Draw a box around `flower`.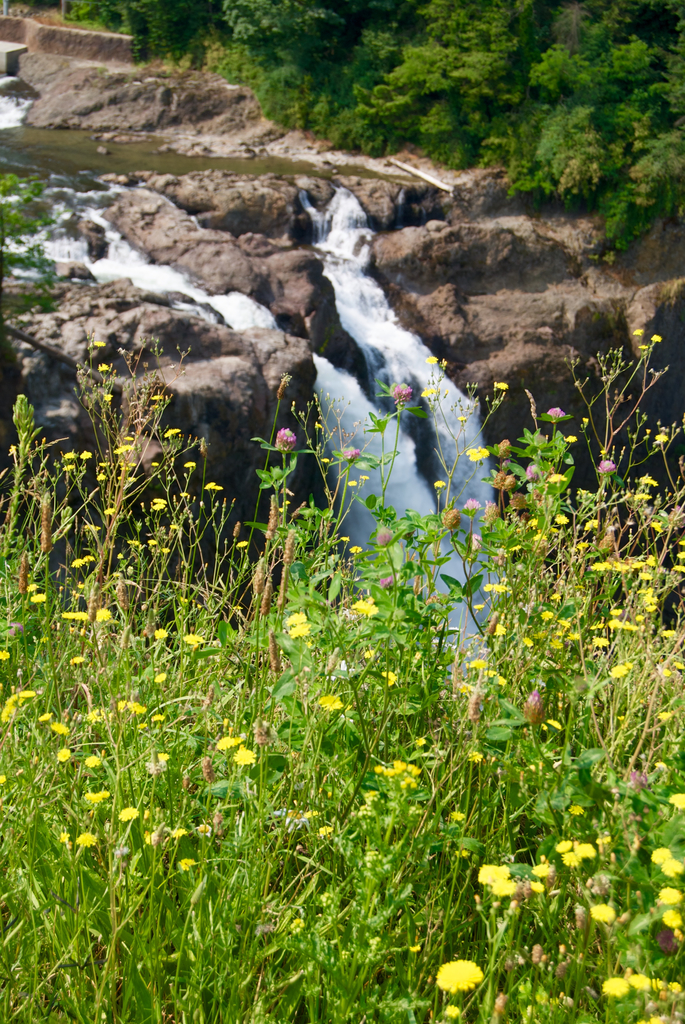
391:383:412:404.
